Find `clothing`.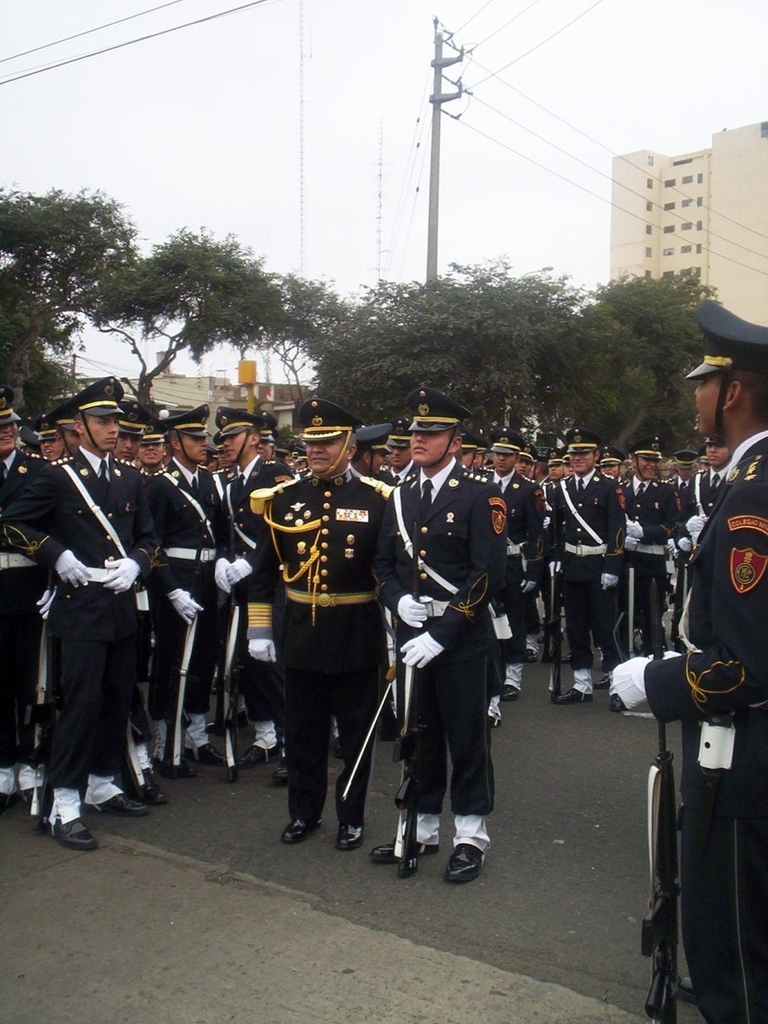
(376, 451, 514, 851).
